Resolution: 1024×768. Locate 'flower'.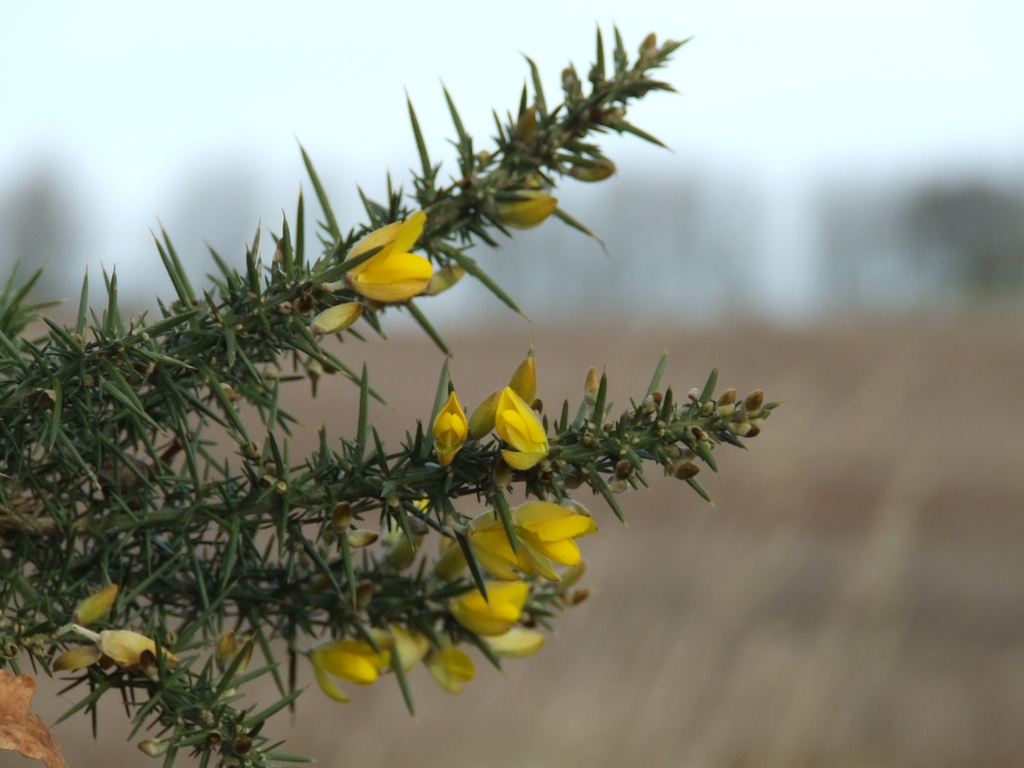
box(479, 187, 552, 229).
